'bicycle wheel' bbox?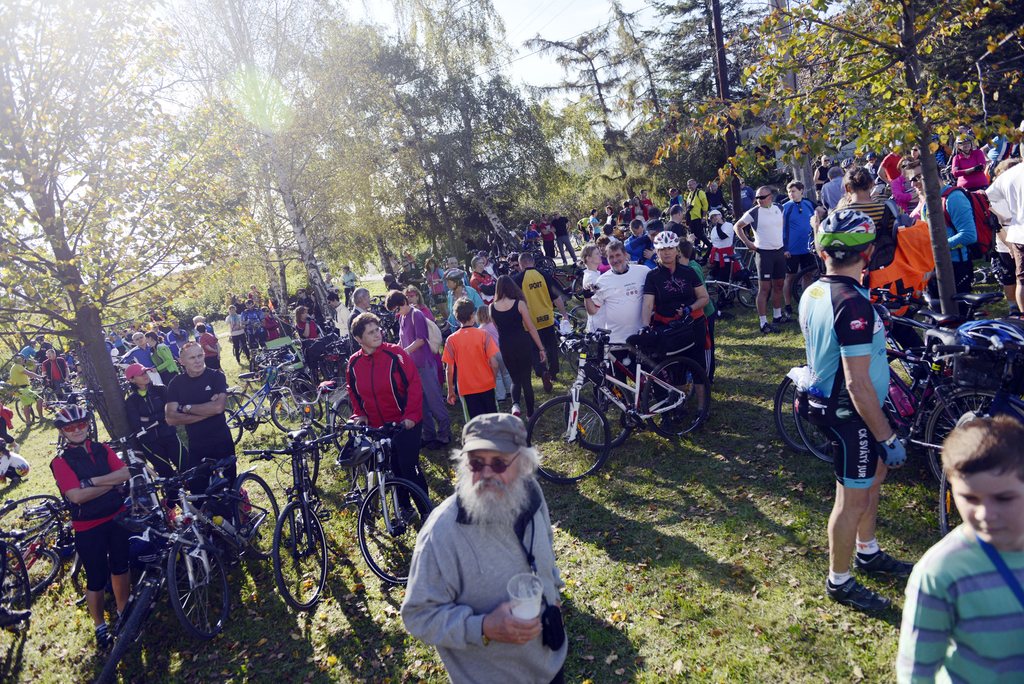
detection(221, 392, 258, 431)
